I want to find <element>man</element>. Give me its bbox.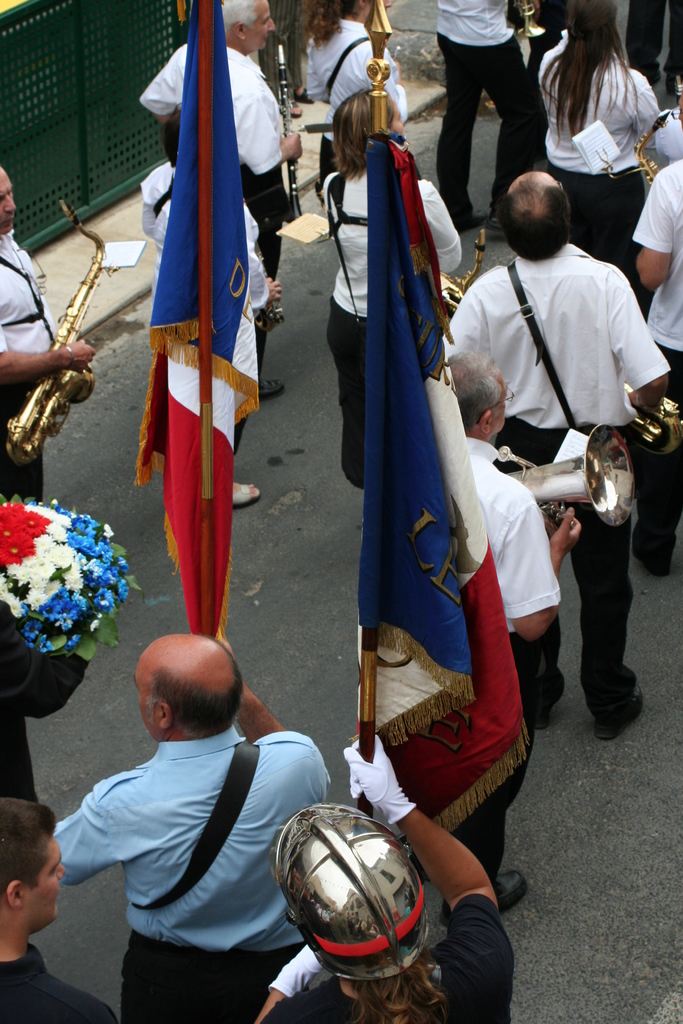
crop(636, 158, 682, 586).
